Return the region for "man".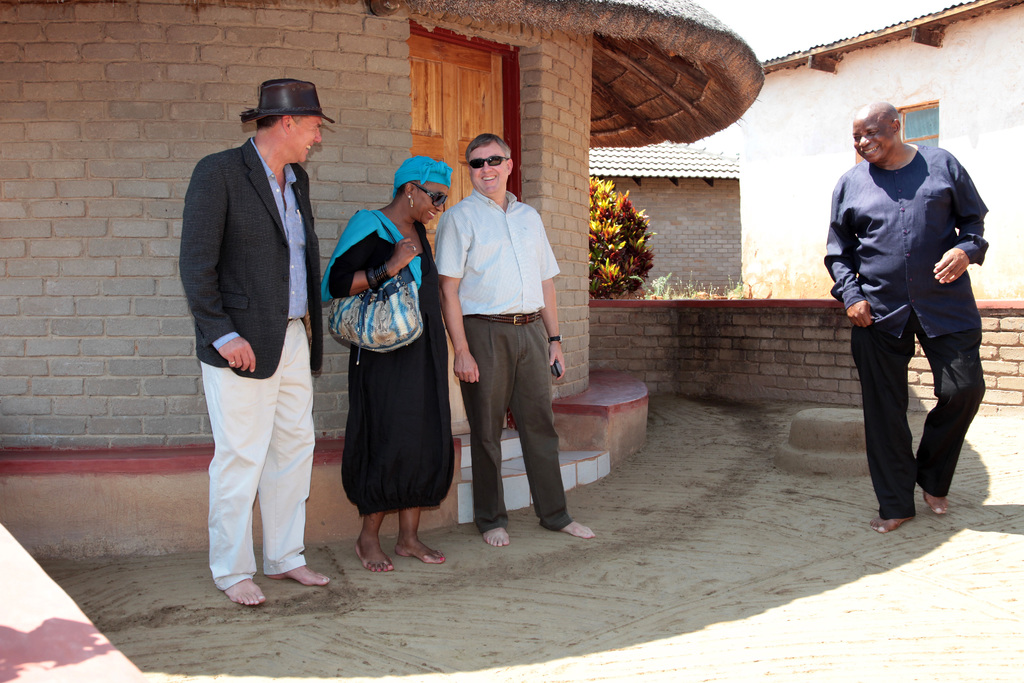
{"x1": 820, "y1": 95, "x2": 993, "y2": 541}.
